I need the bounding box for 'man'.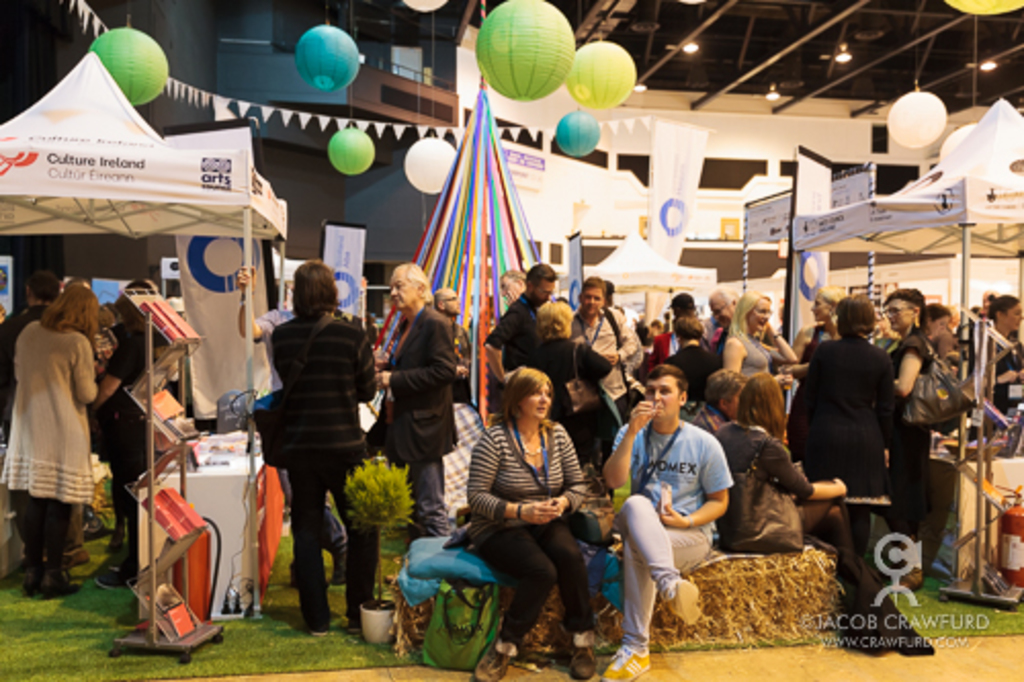
Here it is: <region>565, 274, 639, 426</region>.
